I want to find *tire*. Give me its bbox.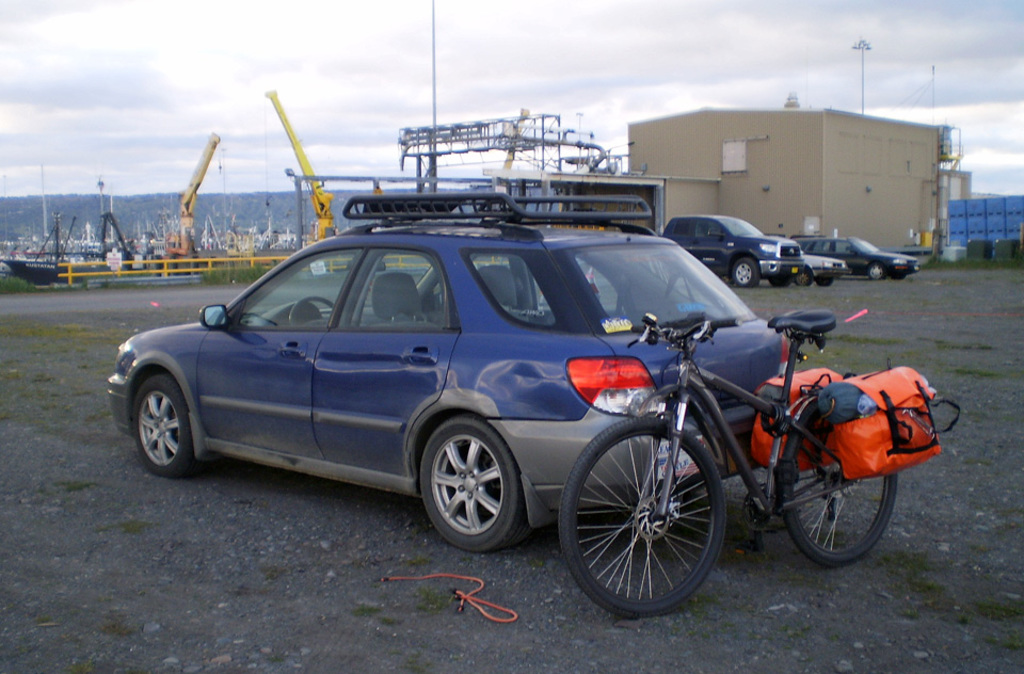
[559,418,730,620].
